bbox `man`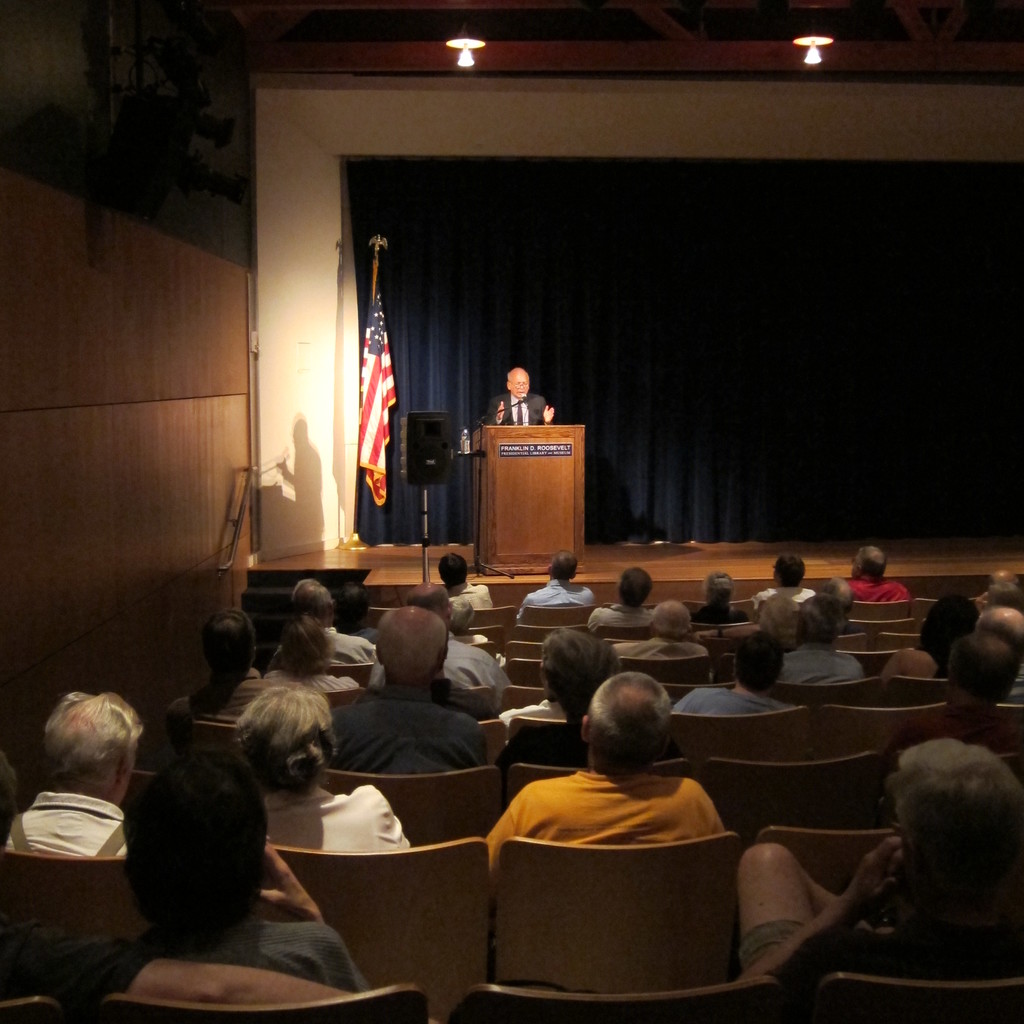
588:564:659:630
